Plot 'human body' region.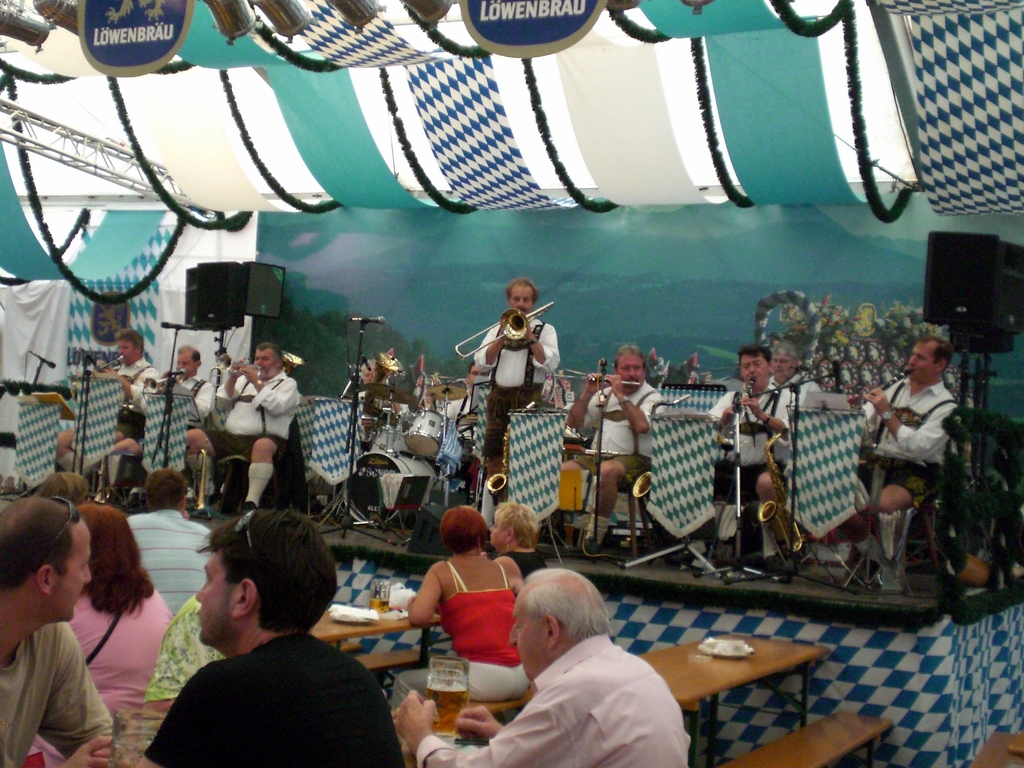
Plotted at bbox(563, 342, 667, 556).
